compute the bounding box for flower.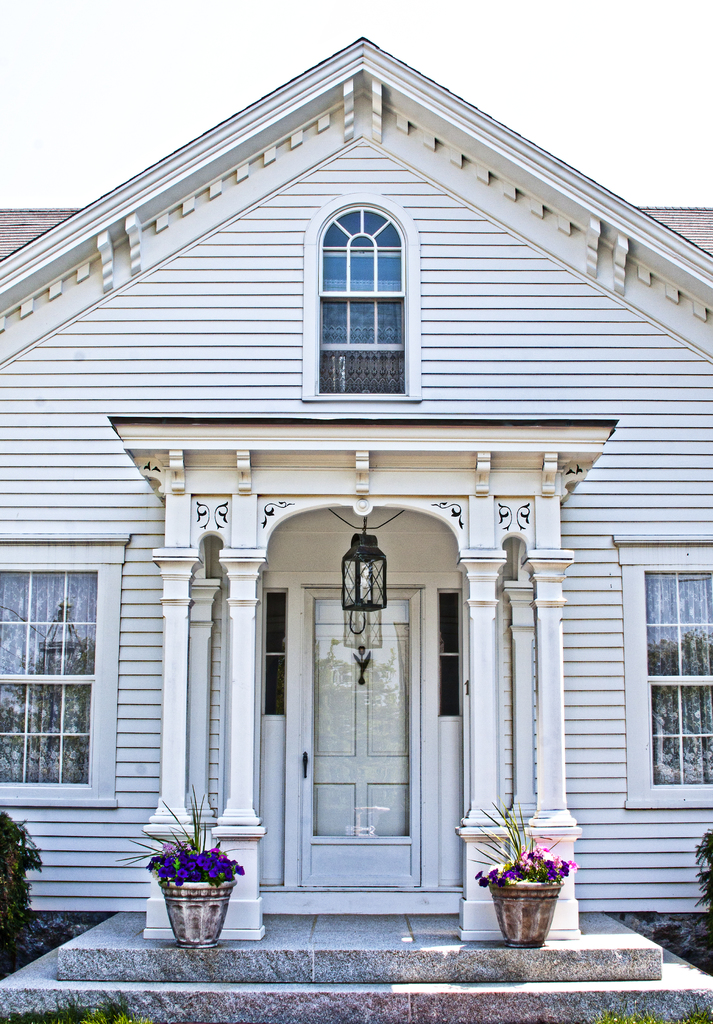
566 858 581 868.
